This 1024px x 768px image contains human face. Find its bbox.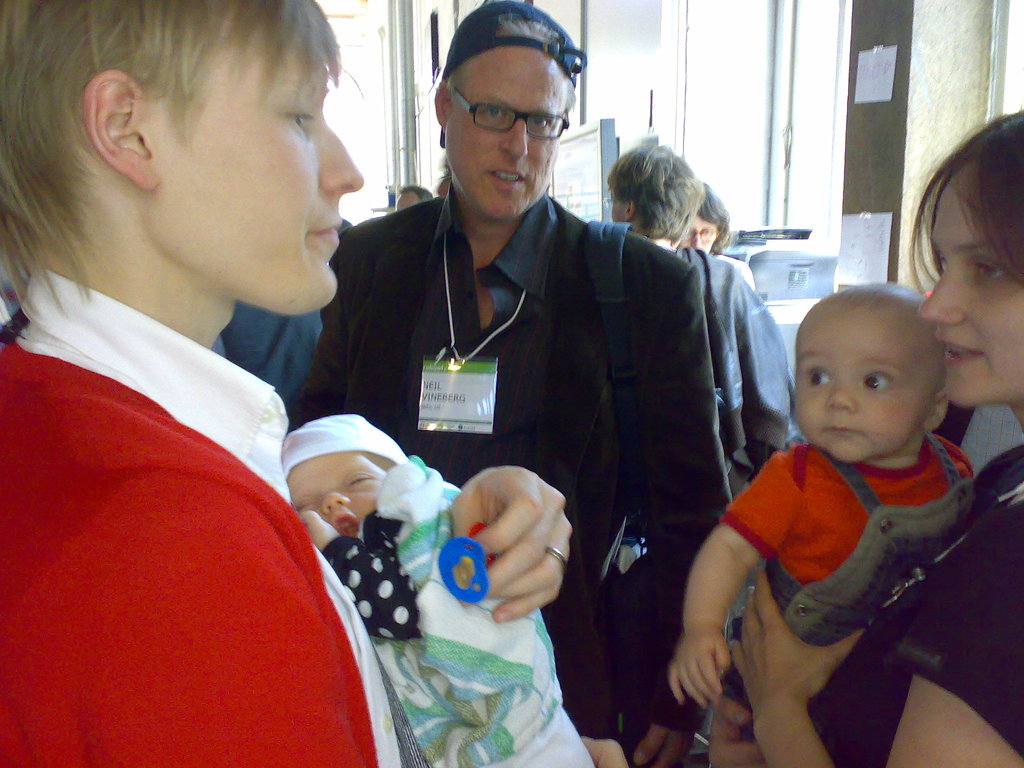
<bbox>793, 324, 929, 463</bbox>.
